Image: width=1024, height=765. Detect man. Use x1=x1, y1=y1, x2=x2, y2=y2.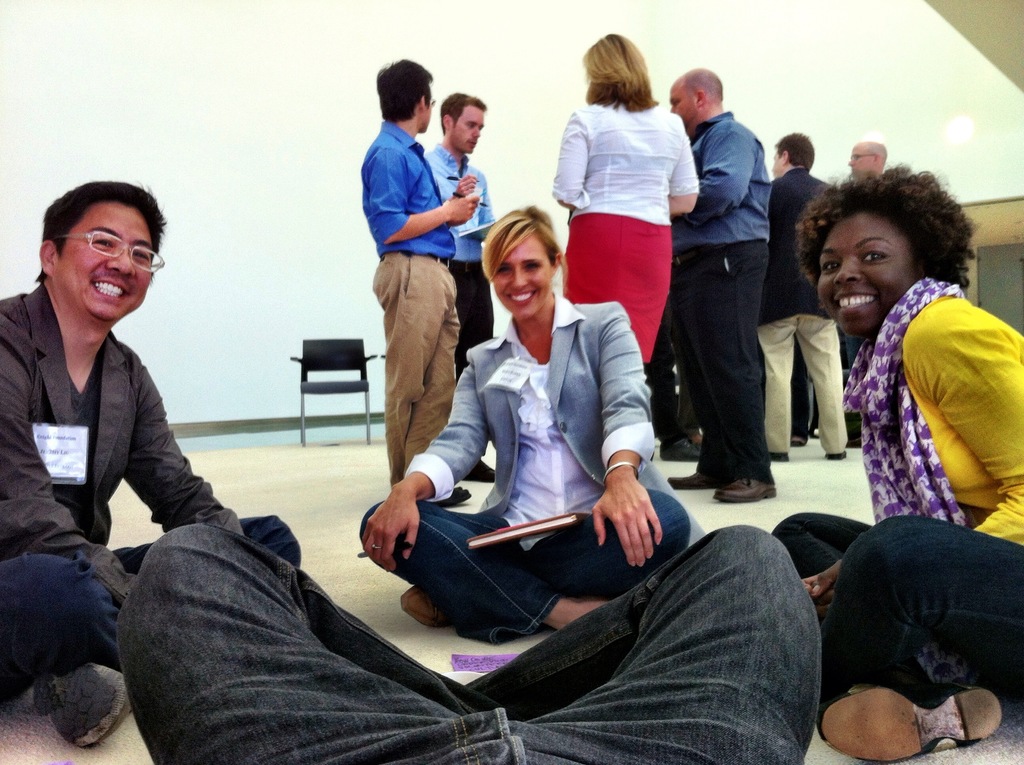
x1=356, y1=54, x2=476, y2=508.
